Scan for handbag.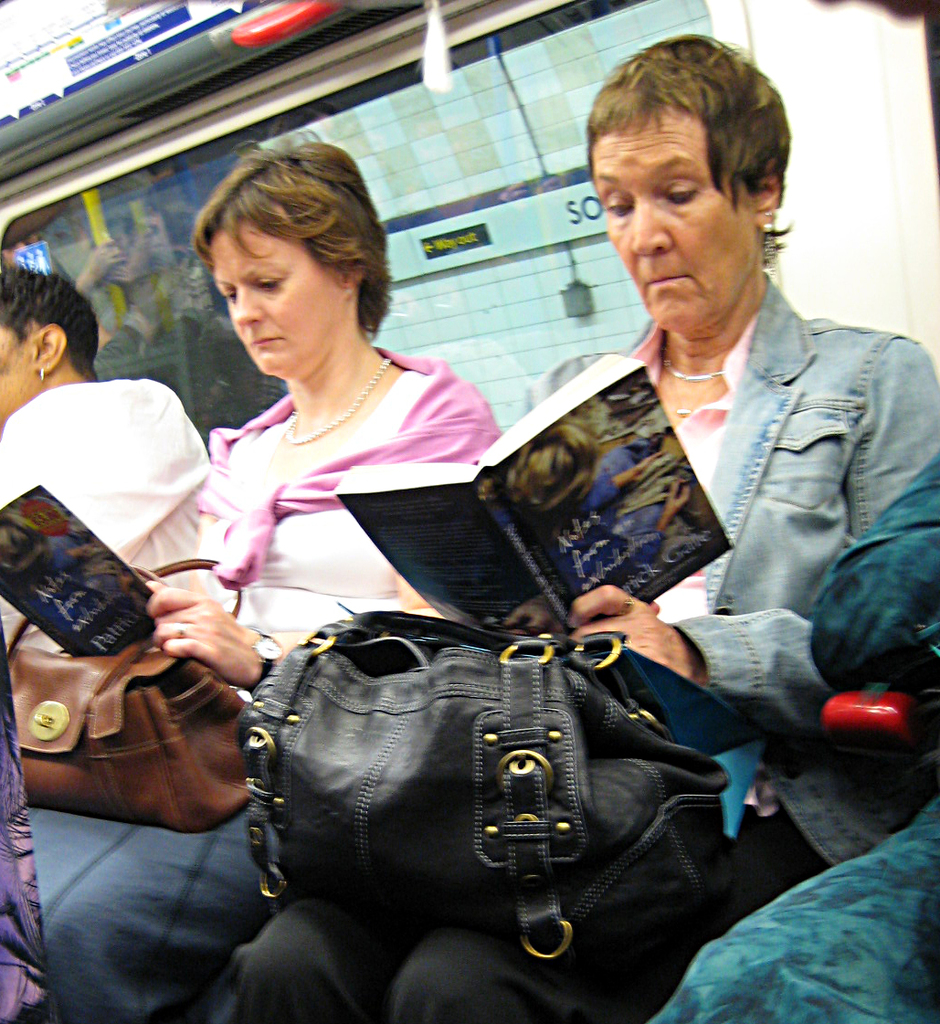
Scan result: [x1=246, y1=609, x2=739, y2=984].
